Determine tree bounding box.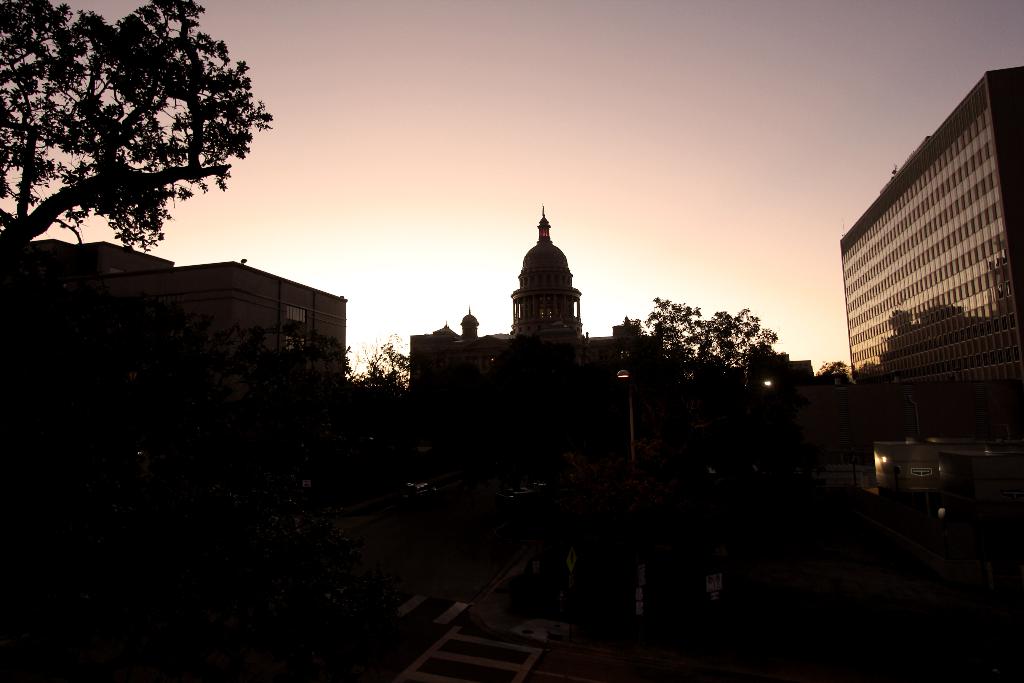
Determined: <bbox>806, 358, 855, 383</bbox>.
